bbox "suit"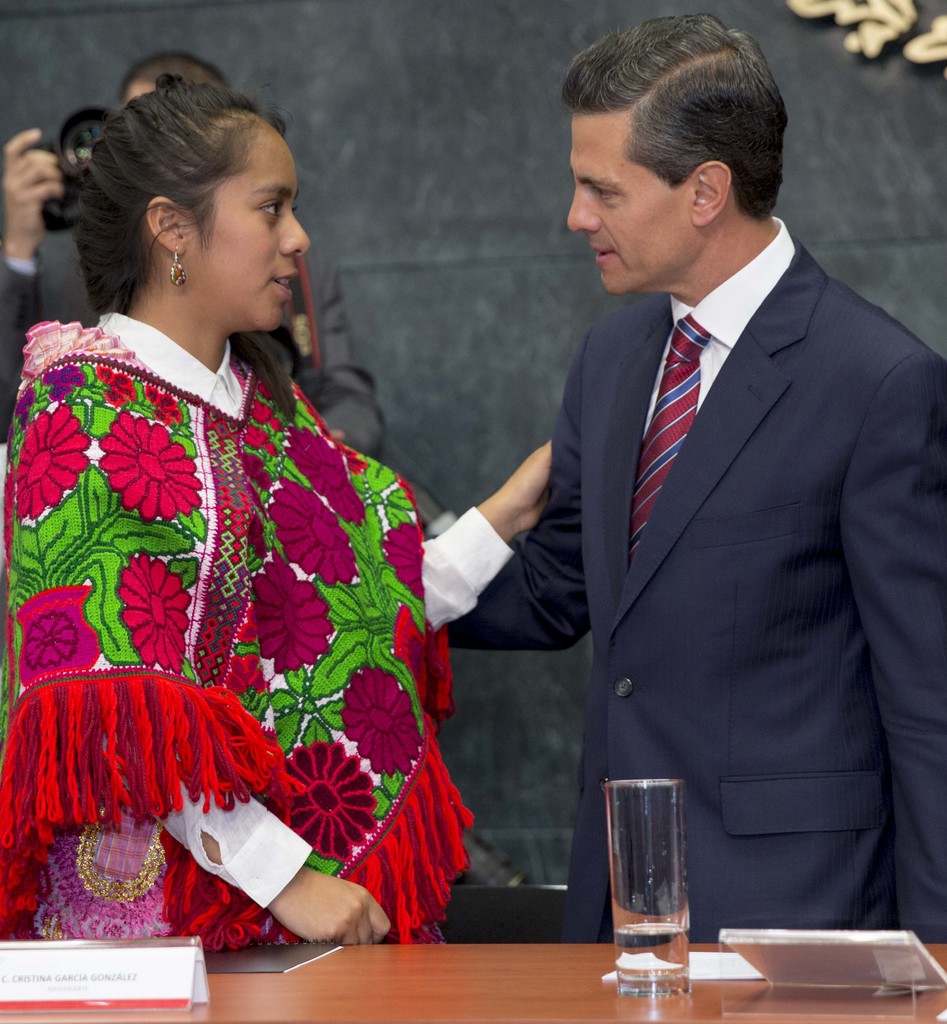
{"x1": 474, "y1": 25, "x2": 915, "y2": 984}
